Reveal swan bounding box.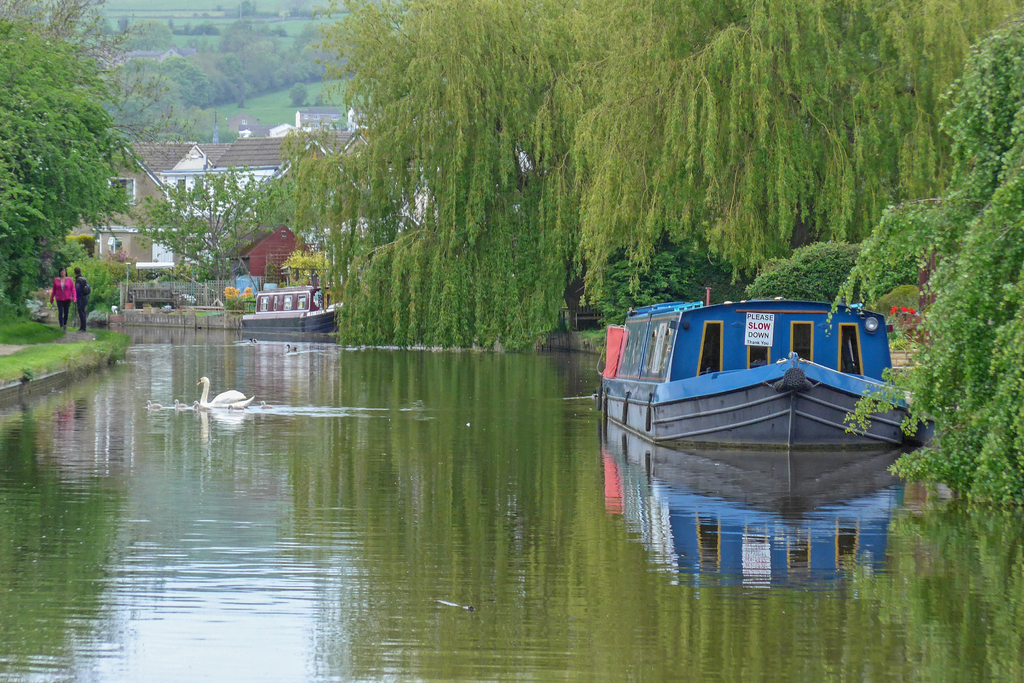
Revealed: l=195, t=370, r=255, b=411.
